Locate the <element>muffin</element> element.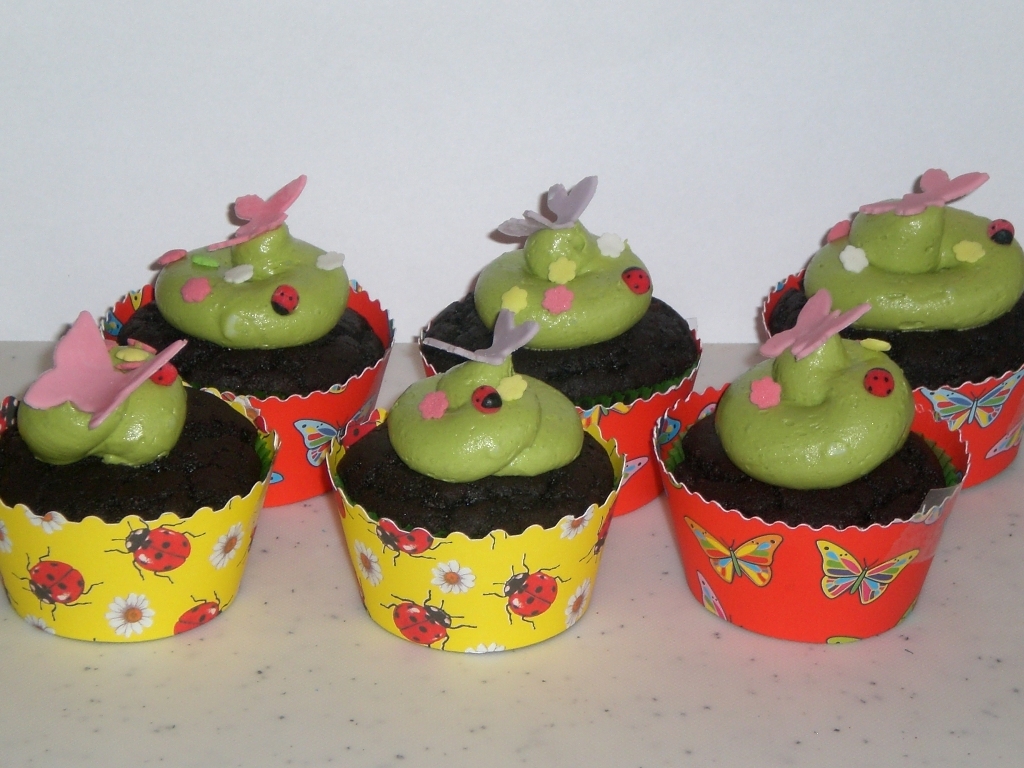
Element bbox: box(649, 287, 971, 651).
